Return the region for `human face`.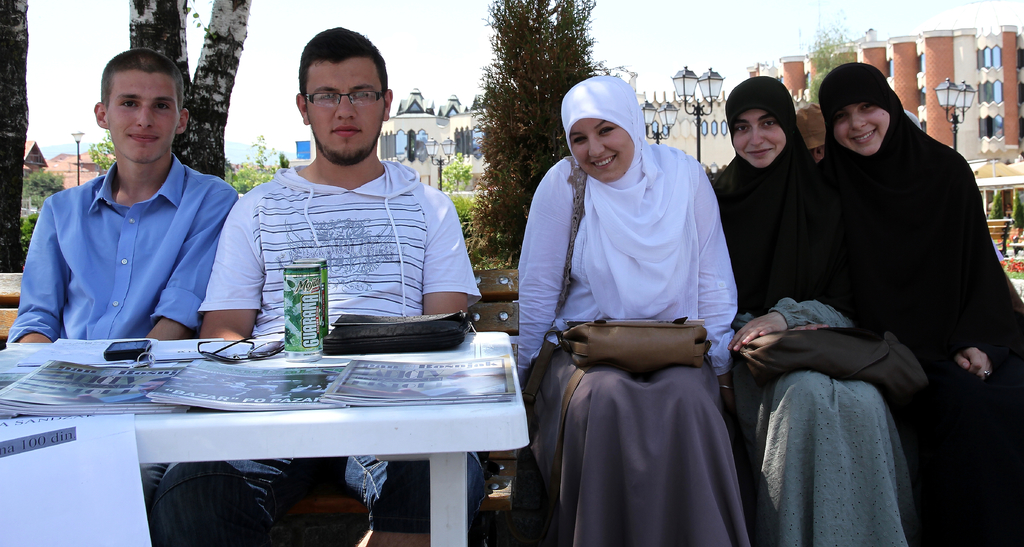
select_region(107, 72, 180, 163).
